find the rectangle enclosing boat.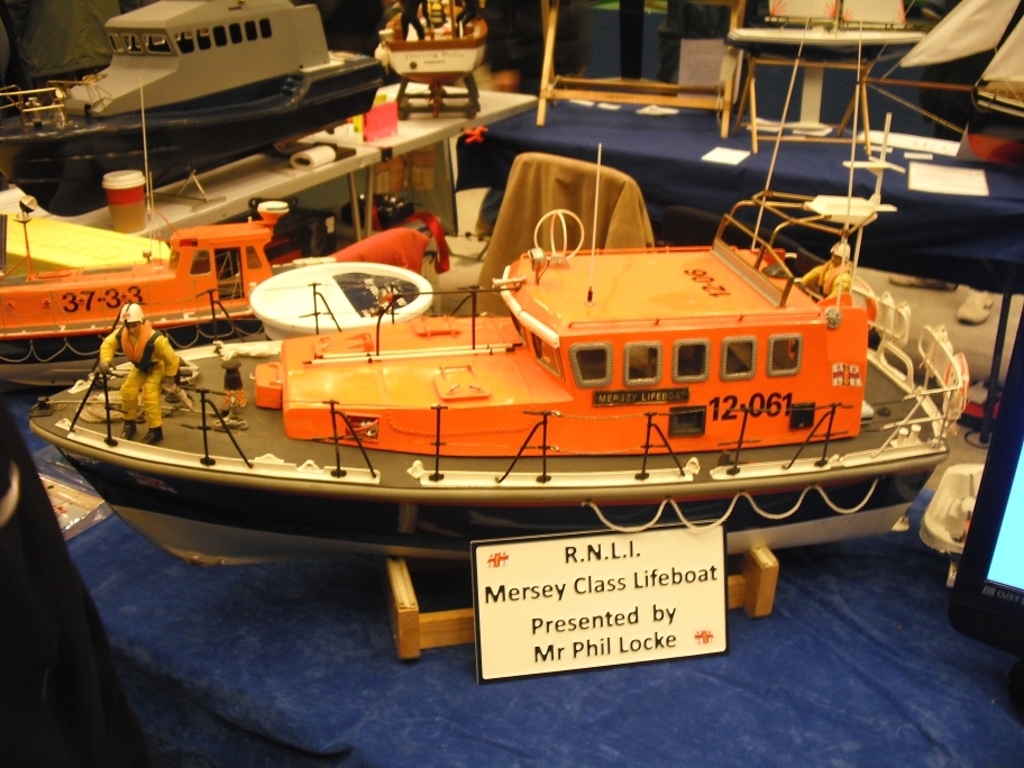
(x1=45, y1=190, x2=938, y2=565).
